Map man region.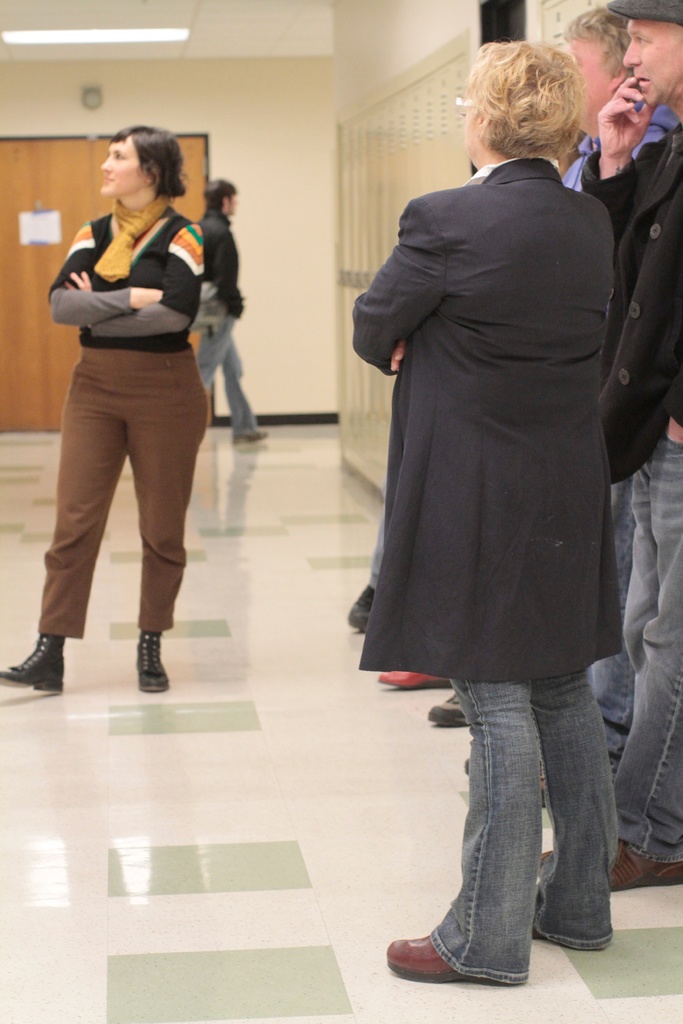
Mapped to left=465, top=11, right=682, bottom=814.
